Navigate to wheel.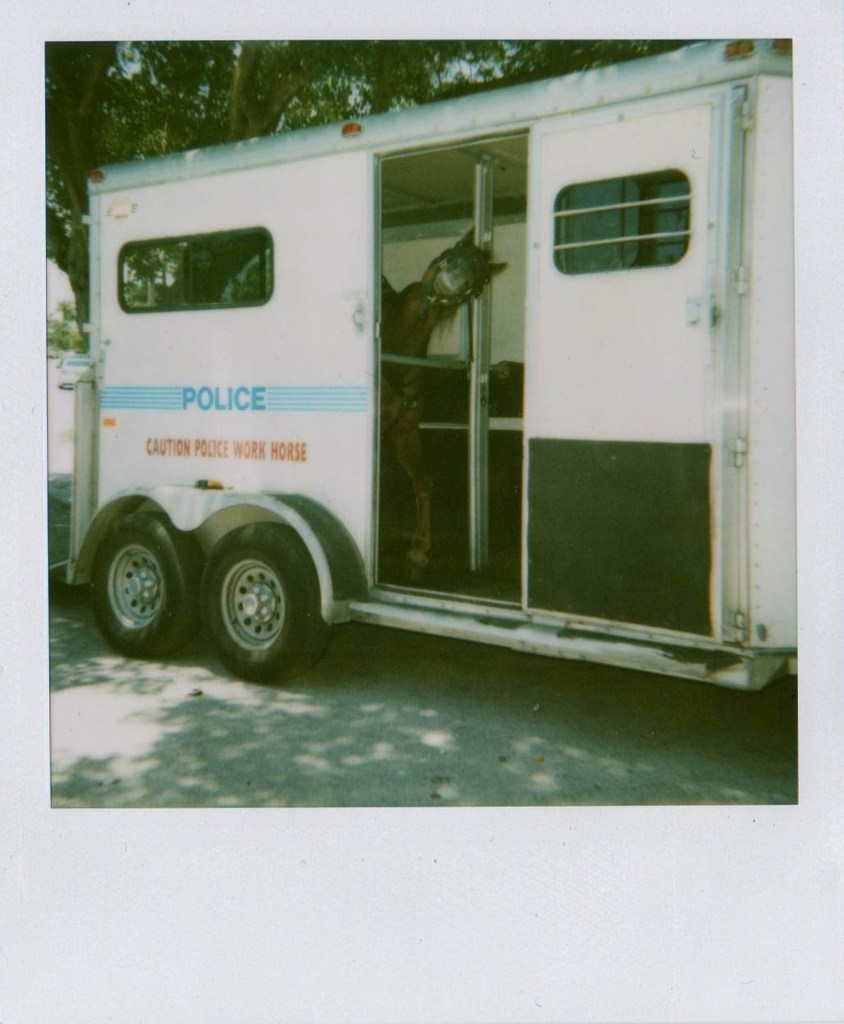
Navigation target: BBox(191, 513, 324, 679).
